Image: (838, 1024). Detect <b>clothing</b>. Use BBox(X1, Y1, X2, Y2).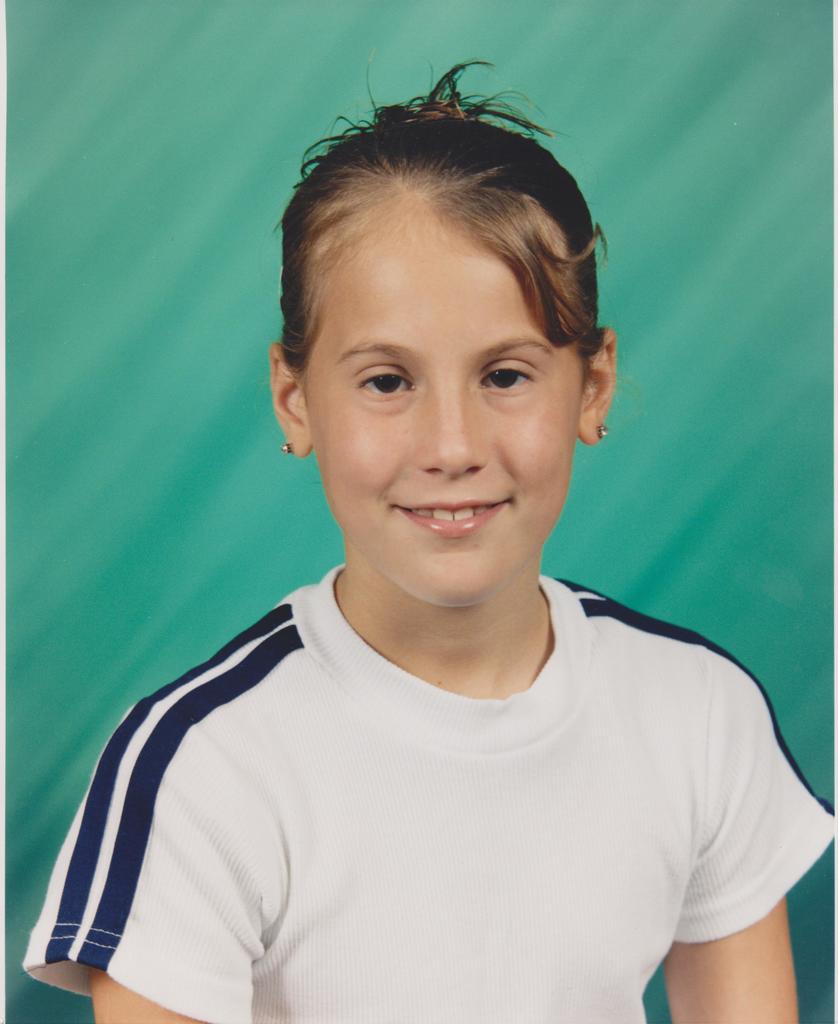
BBox(1, 553, 822, 1023).
